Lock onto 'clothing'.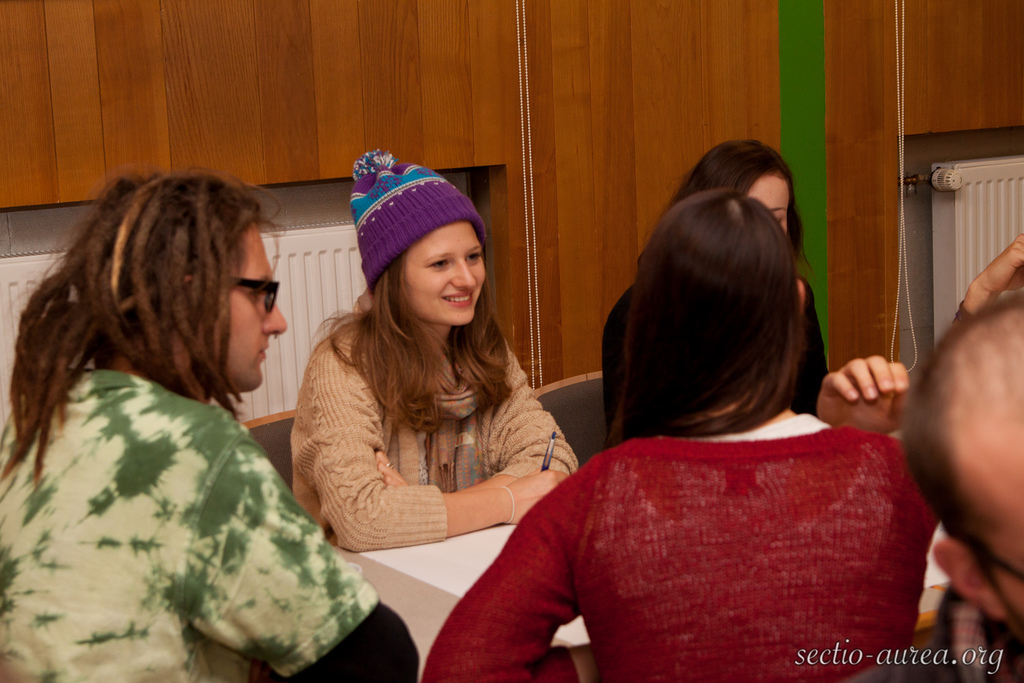
Locked: locate(601, 282, 829, 446).
